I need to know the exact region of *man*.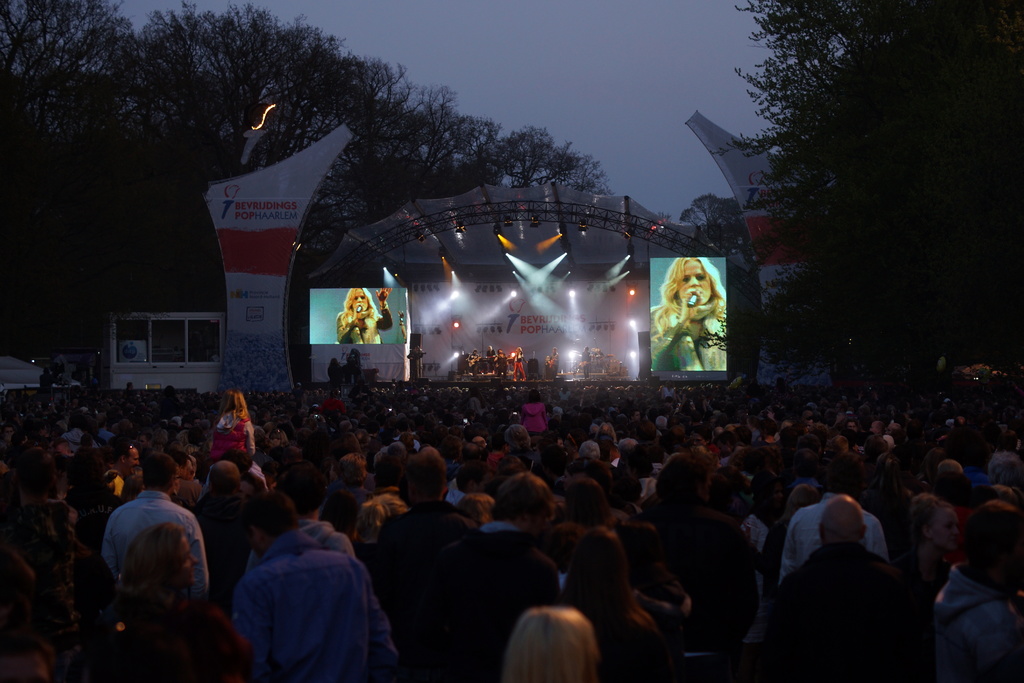
Region: 442,477,564,682.
